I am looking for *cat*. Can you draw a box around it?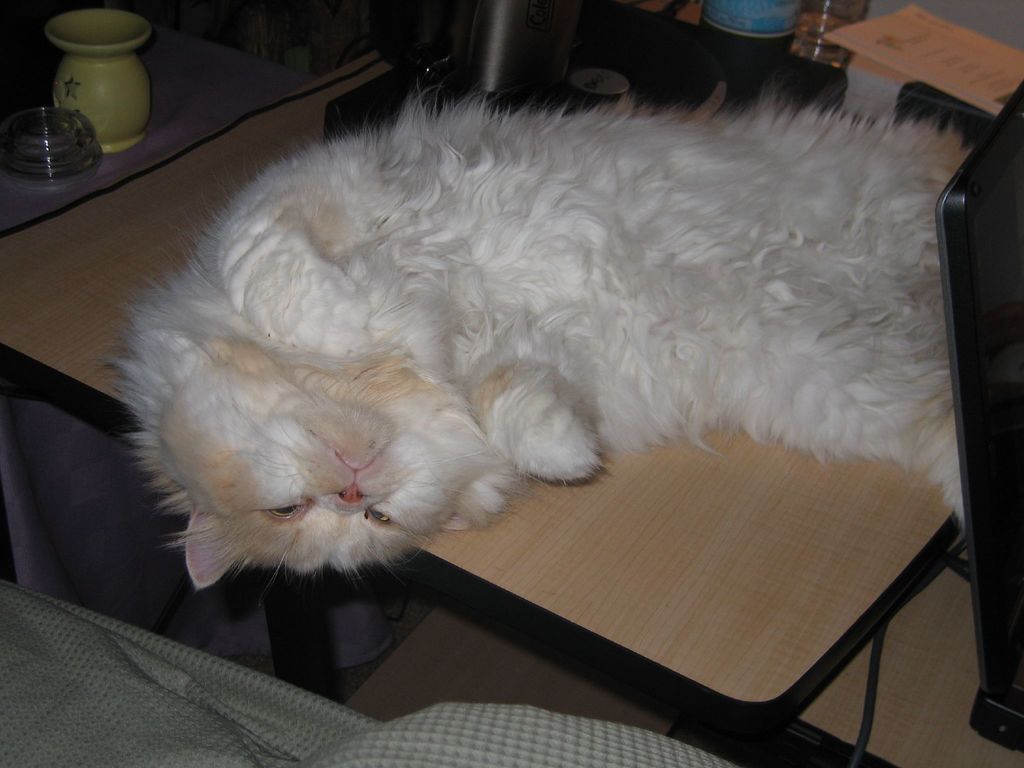
Sure, the bounding box is bbox=(96, 81, 969, 596).
